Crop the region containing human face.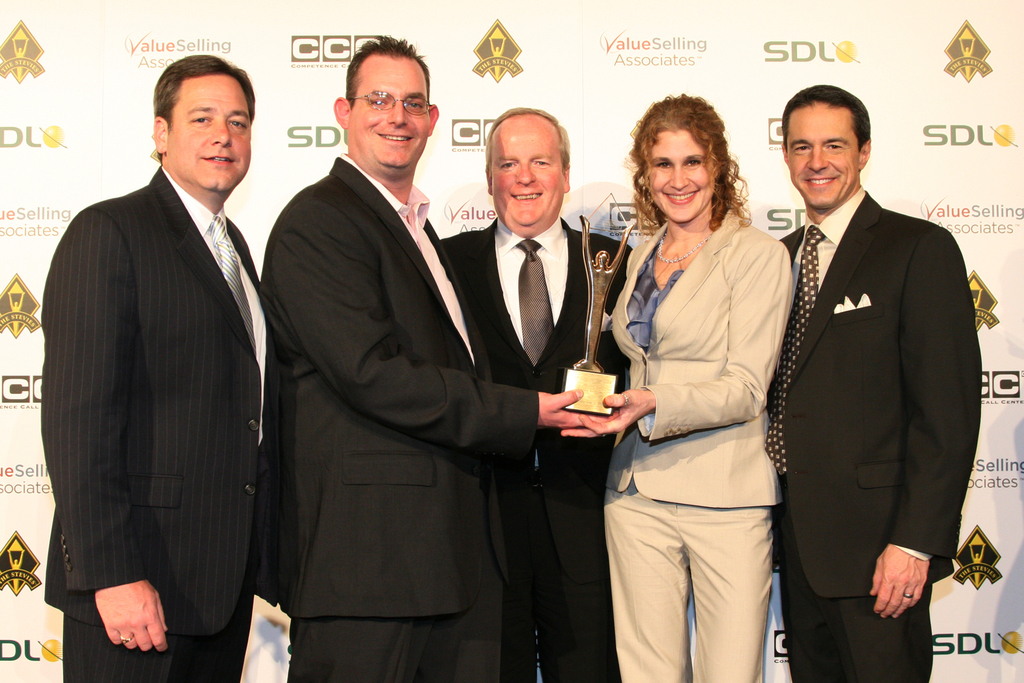
Crop region: x1=490 y1=124 x2=566 y2=226.
